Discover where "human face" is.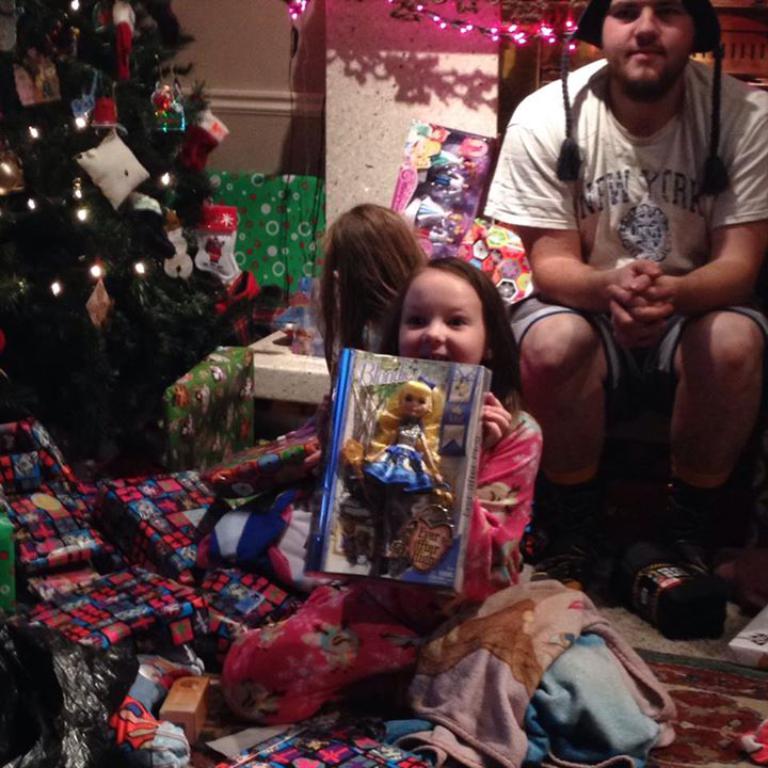
Discovered at <box>599,0,688,85</box>.
